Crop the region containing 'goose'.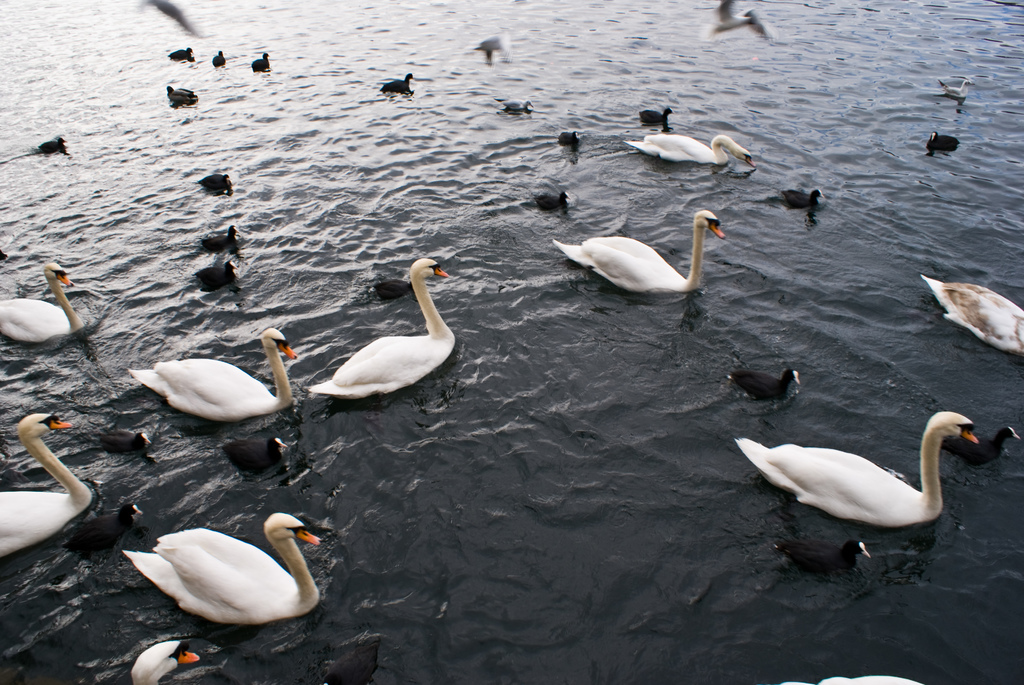
Crop region: box=[157, 40, 191, 69].
